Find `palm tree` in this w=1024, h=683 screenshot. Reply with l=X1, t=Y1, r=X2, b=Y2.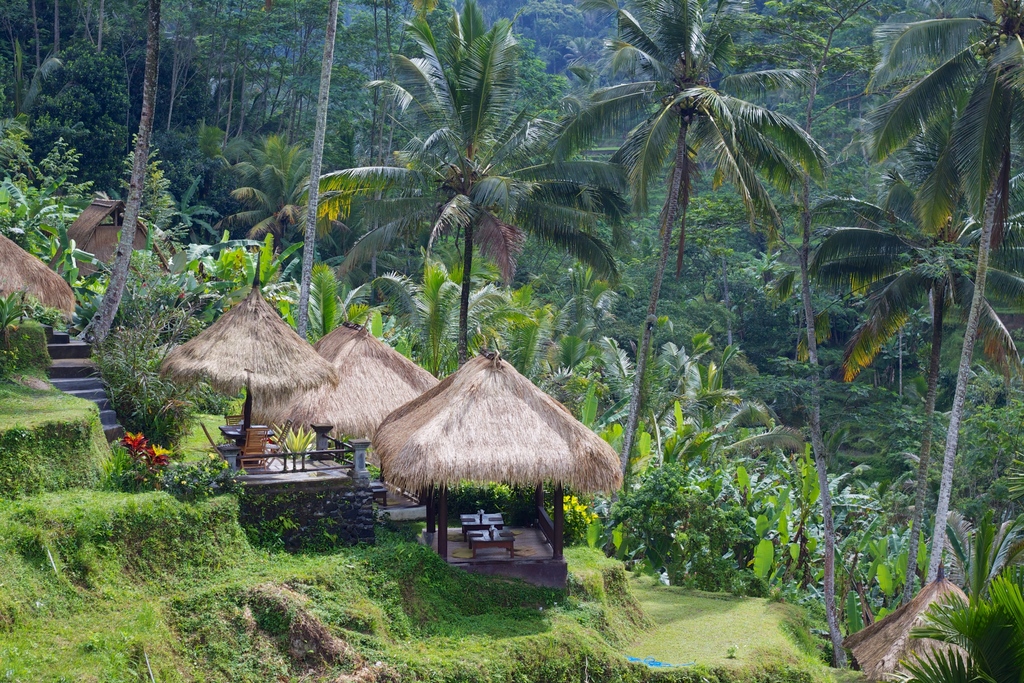
l=374, t=242, r=488, b=368.
